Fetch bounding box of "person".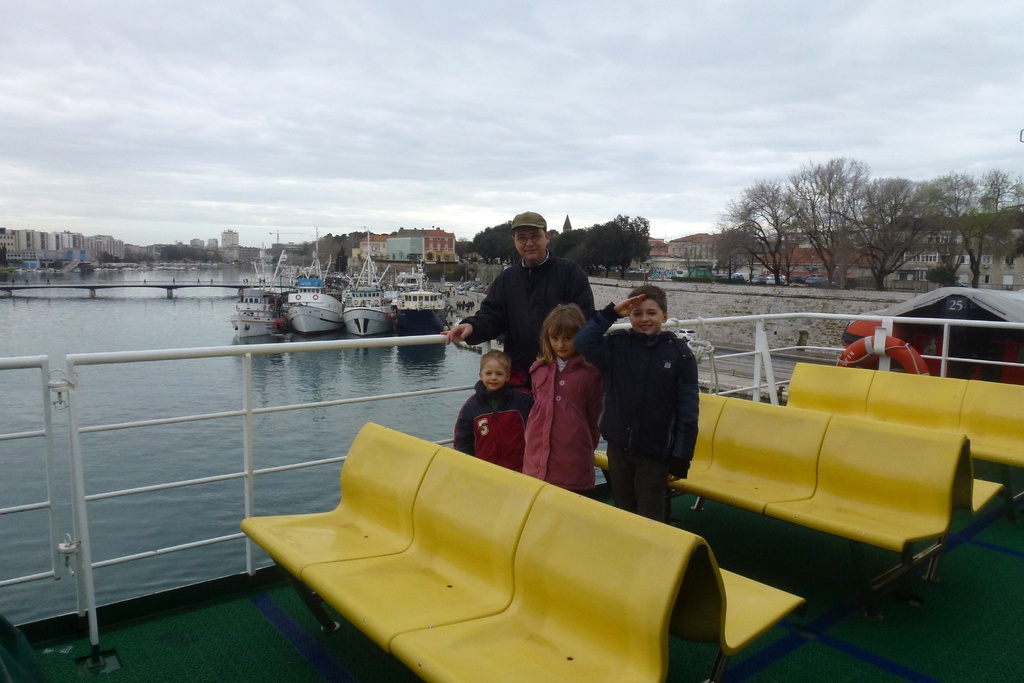
Bbox: {"x1": 602, "y1": 297, "x2": 707, "y2": 511}.
